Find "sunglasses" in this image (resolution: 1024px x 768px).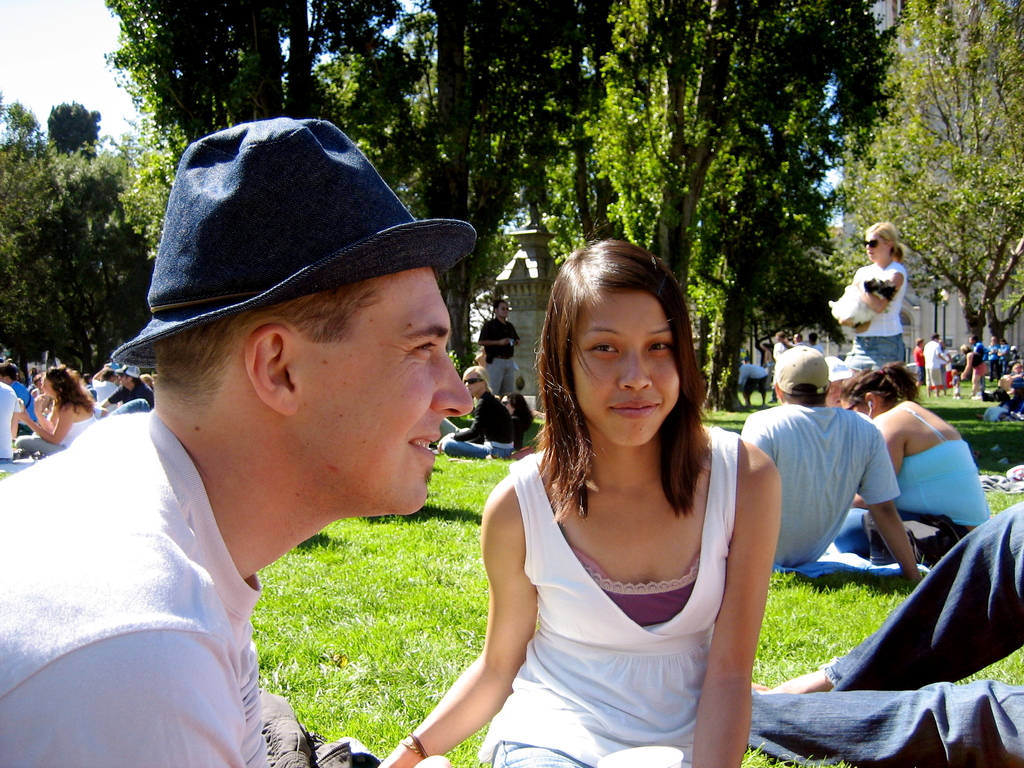
<region>861, 235, 877, 246</region>.
